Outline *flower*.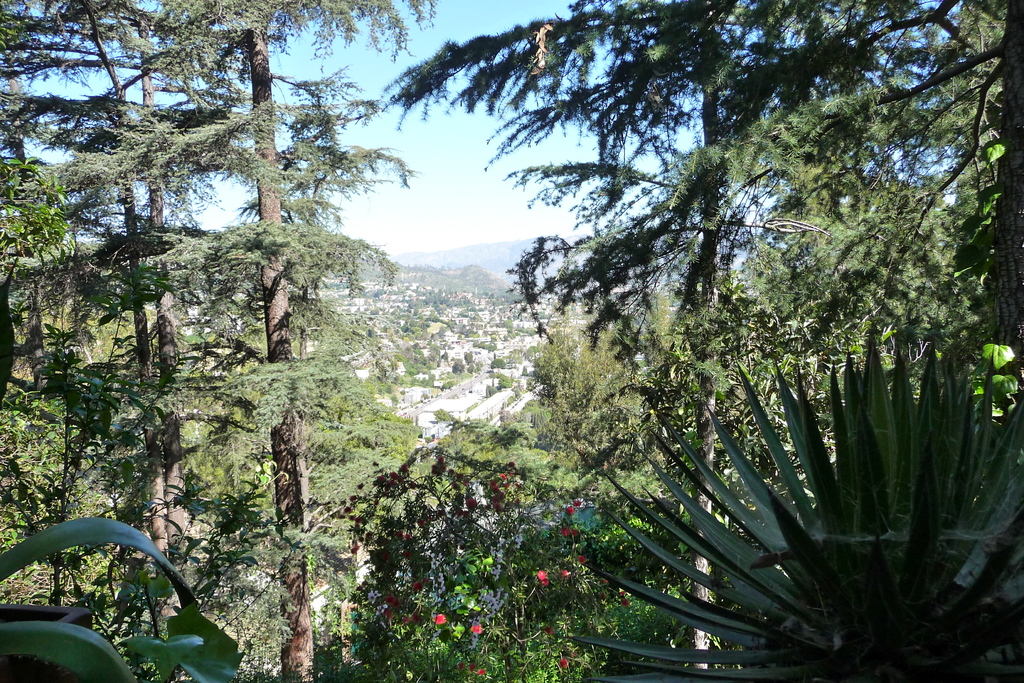
Outline: {"left": 546, "top": 628, "right": 553, "bottom": 638}.
